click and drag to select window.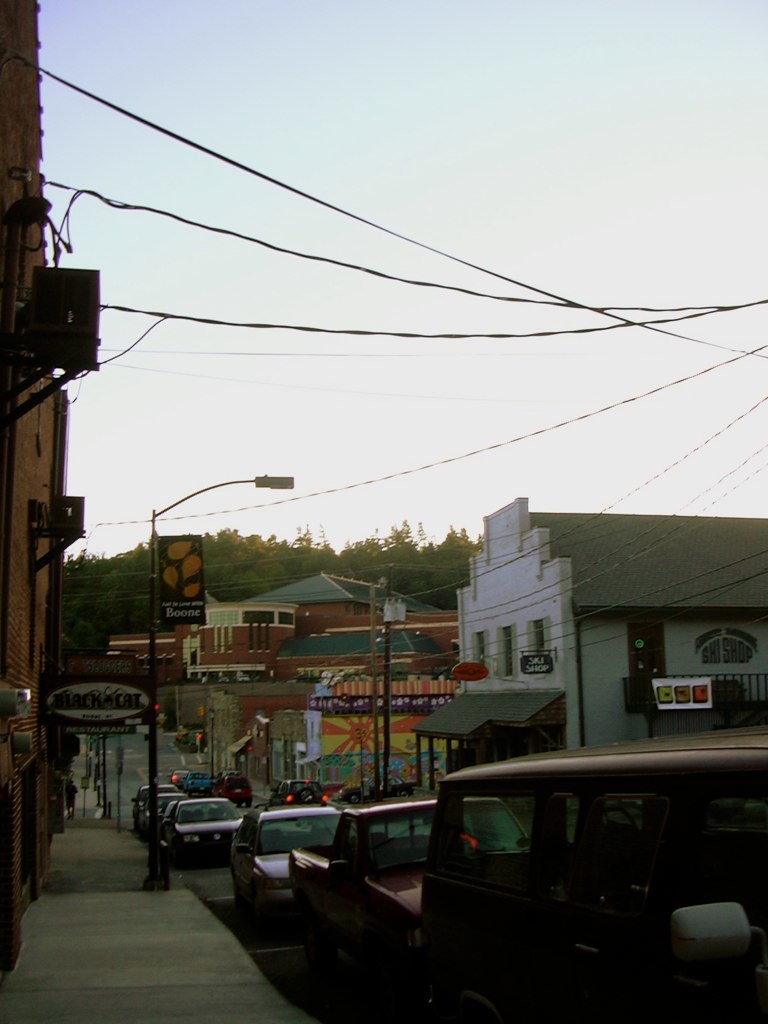
Selection: x1=272 y1=740 x2=295 y2=784.
